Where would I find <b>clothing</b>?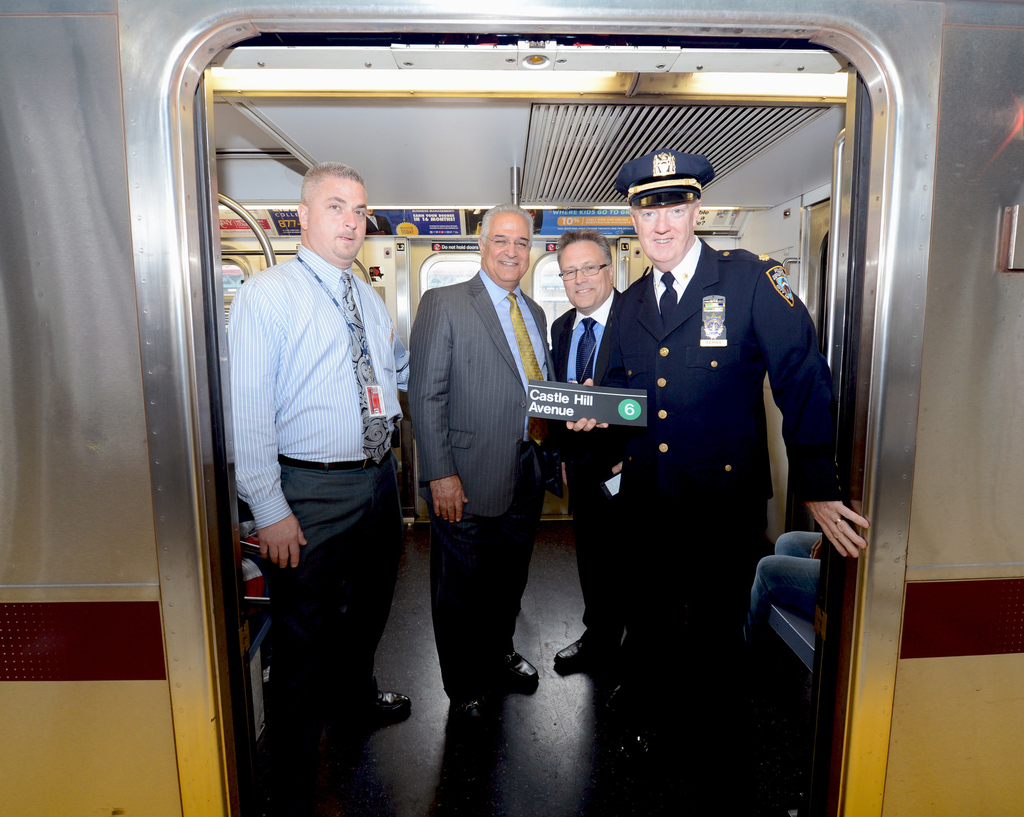
At box=[540, 206, 842, 713].
